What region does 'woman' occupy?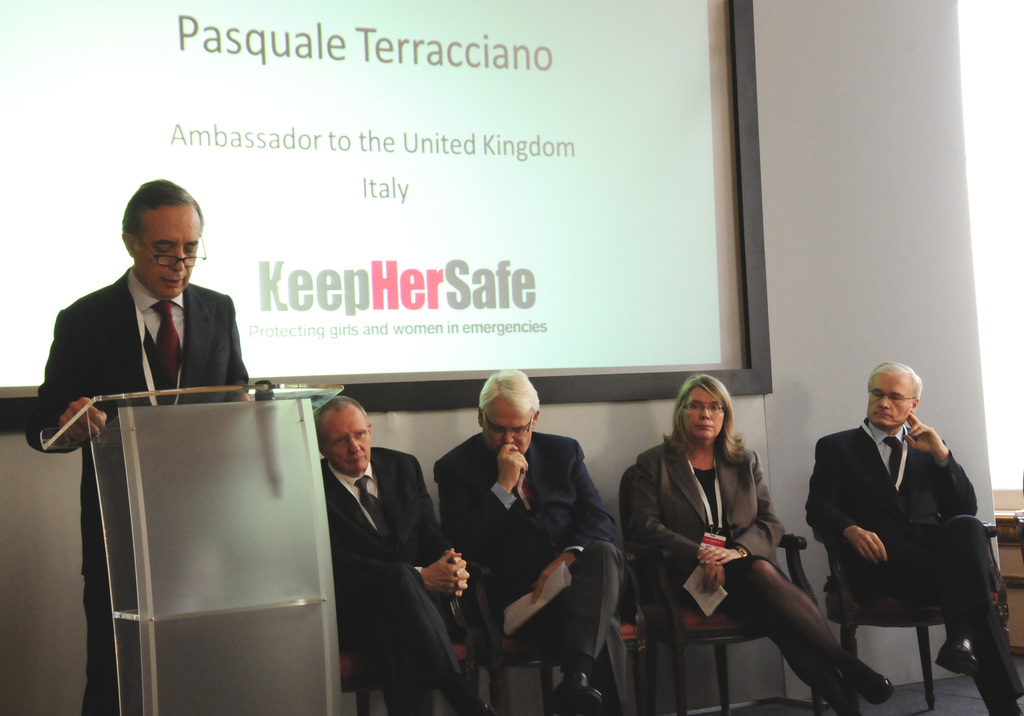
(641, 371, 833, 704).
